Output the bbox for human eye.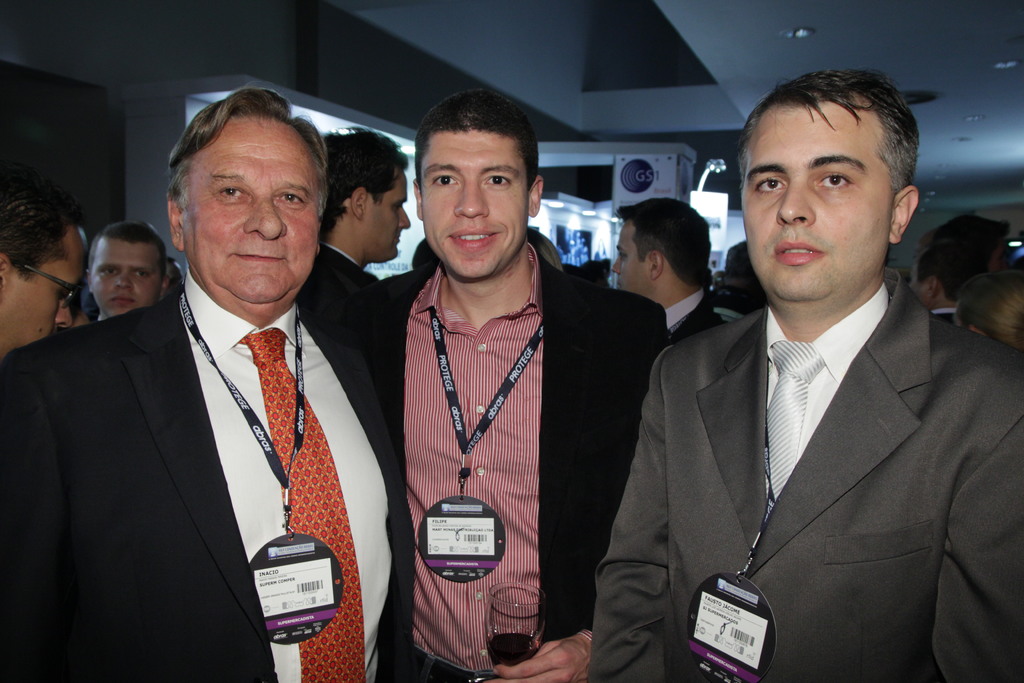
(left=95, top=265, right=122, bottom=279).
